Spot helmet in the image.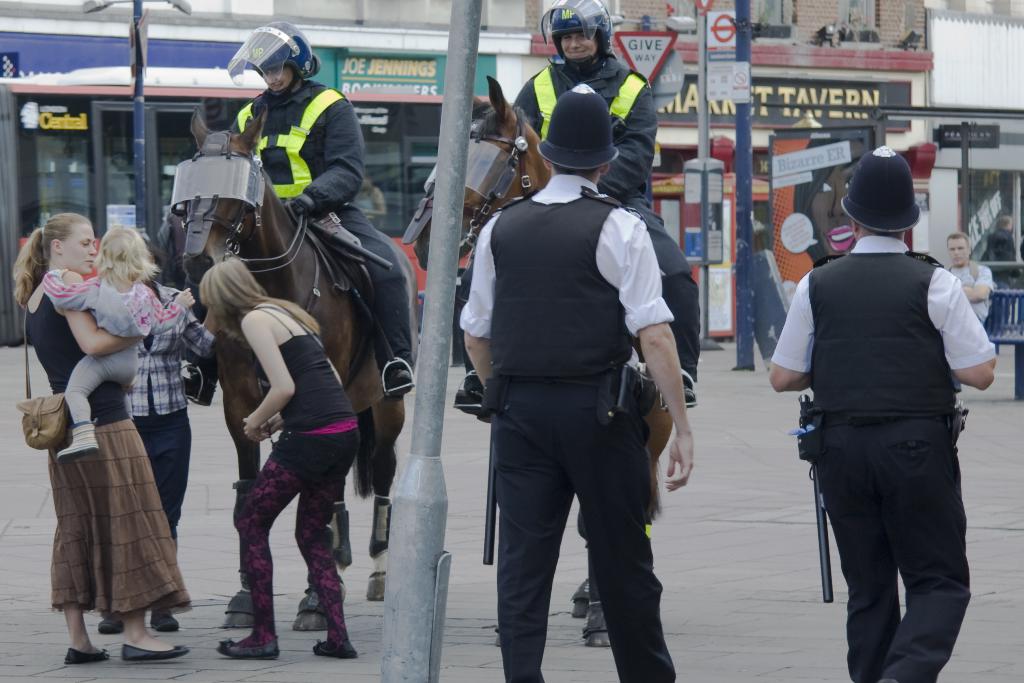
helmet found at rect(540, 83, 619, 170).
